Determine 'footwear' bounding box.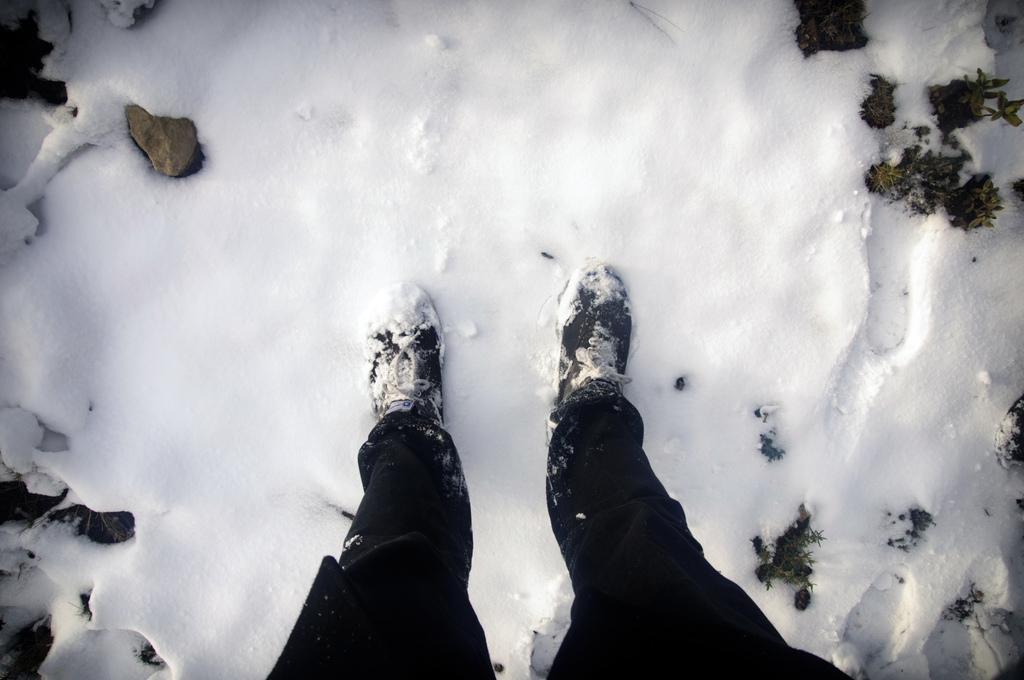
Determined: locate(335, 293, 470, 629).
